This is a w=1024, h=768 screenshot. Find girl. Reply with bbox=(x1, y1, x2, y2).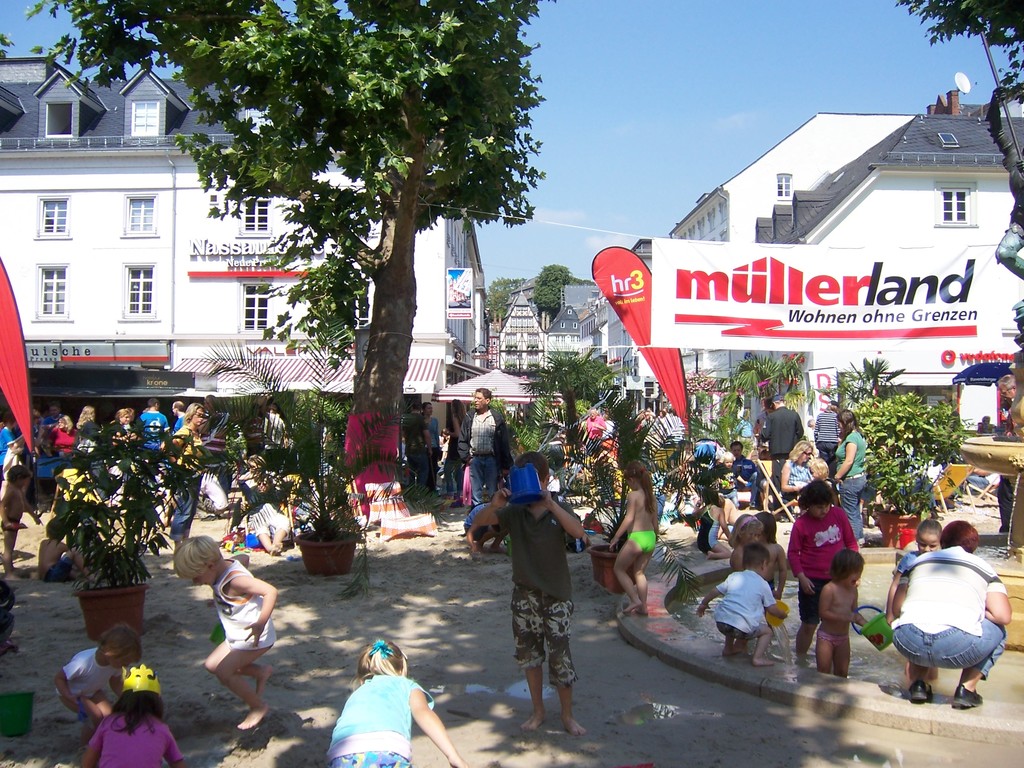
bbox=(81, 662, 183, 767).
